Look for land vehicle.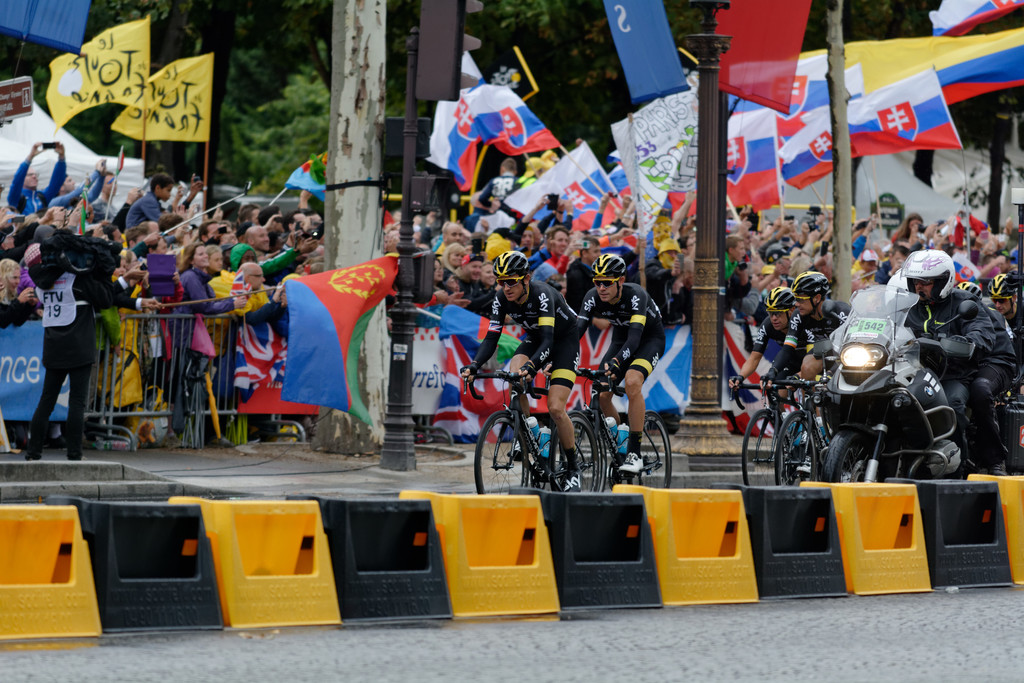
Found: [x1=810, y1=282, x2=1023, y2=481].
